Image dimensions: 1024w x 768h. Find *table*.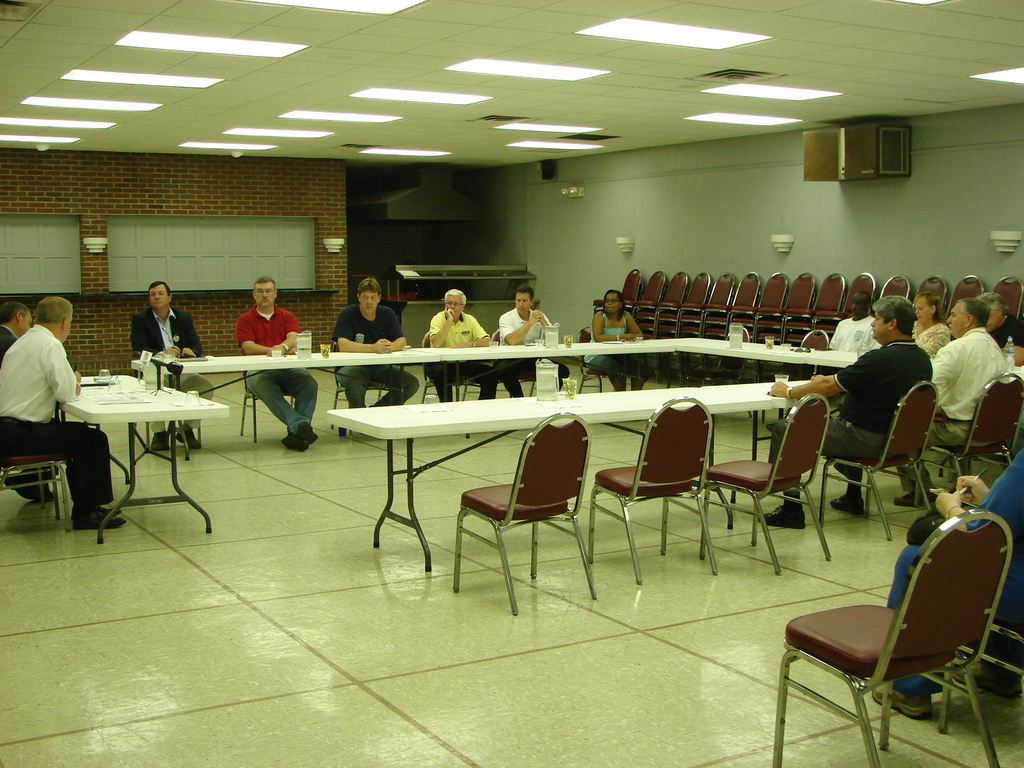
box=[56, 362, 227, 533].
